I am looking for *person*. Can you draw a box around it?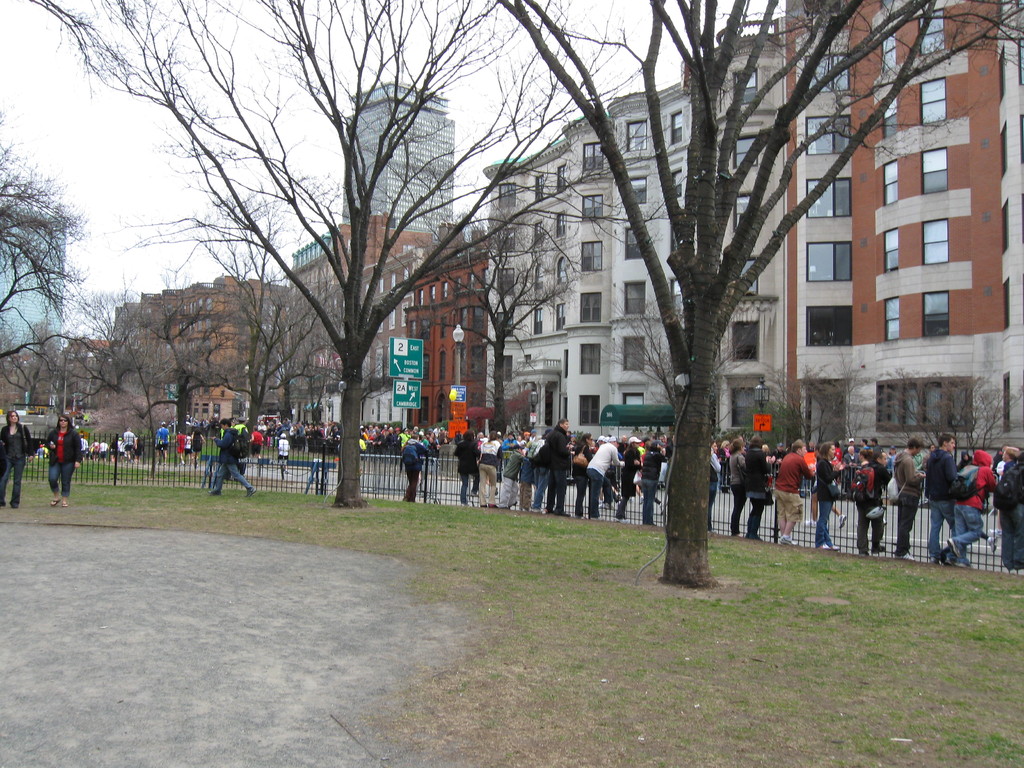
Sure, the bounding box is select_region(585, 435, 623, 518).
